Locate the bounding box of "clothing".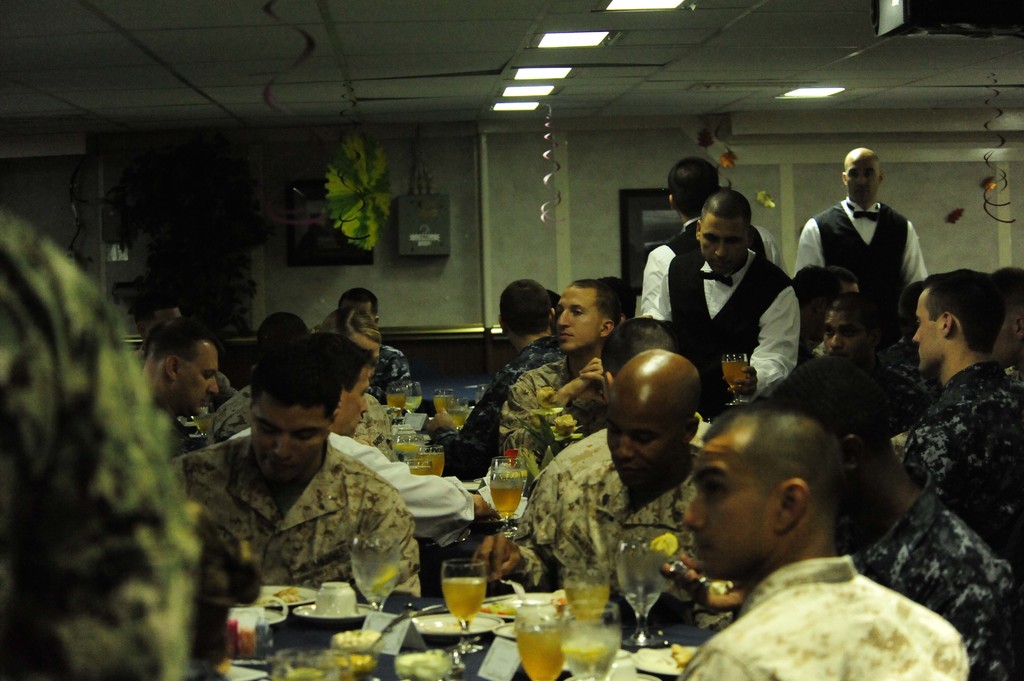
Bounding box: x1=426 y1=335 x2=554 y2=506.
